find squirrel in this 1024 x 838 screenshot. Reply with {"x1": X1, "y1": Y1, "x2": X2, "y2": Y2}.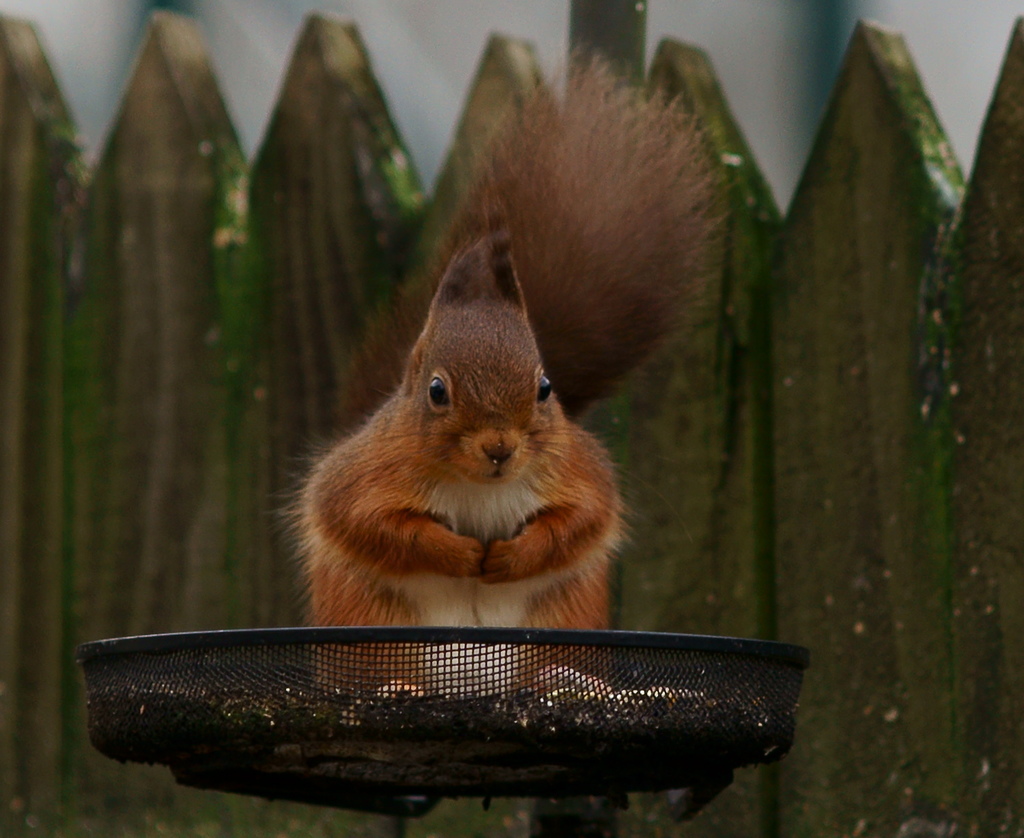
{"x1": 272, "y1": 46, "x2": 733, "y2": 710}.
